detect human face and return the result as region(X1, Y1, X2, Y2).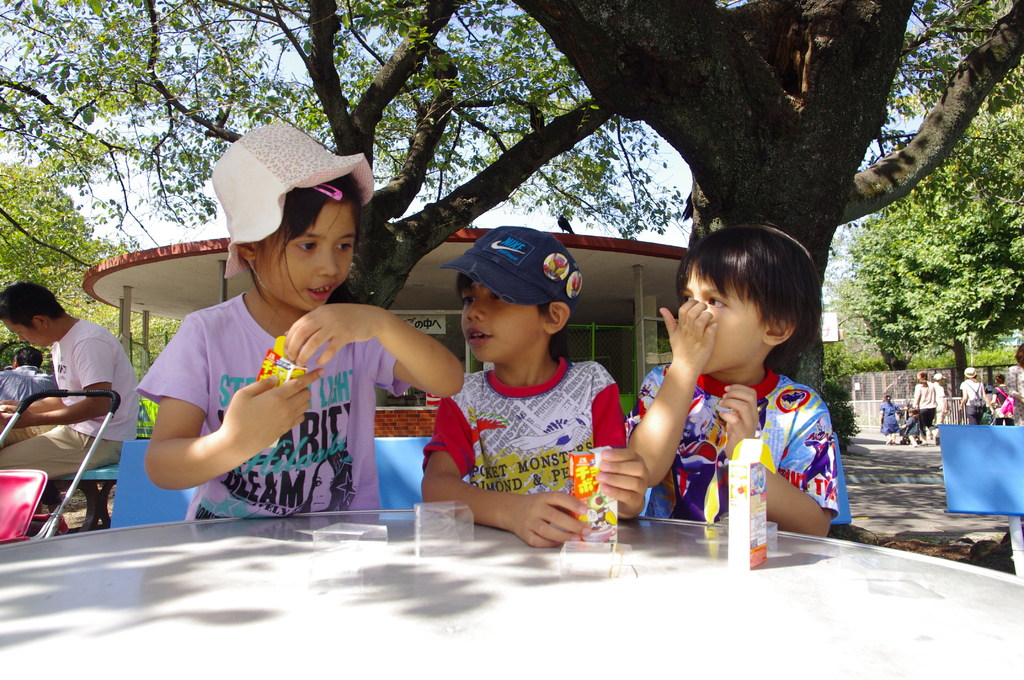
region(262, 191, 359, 315).
